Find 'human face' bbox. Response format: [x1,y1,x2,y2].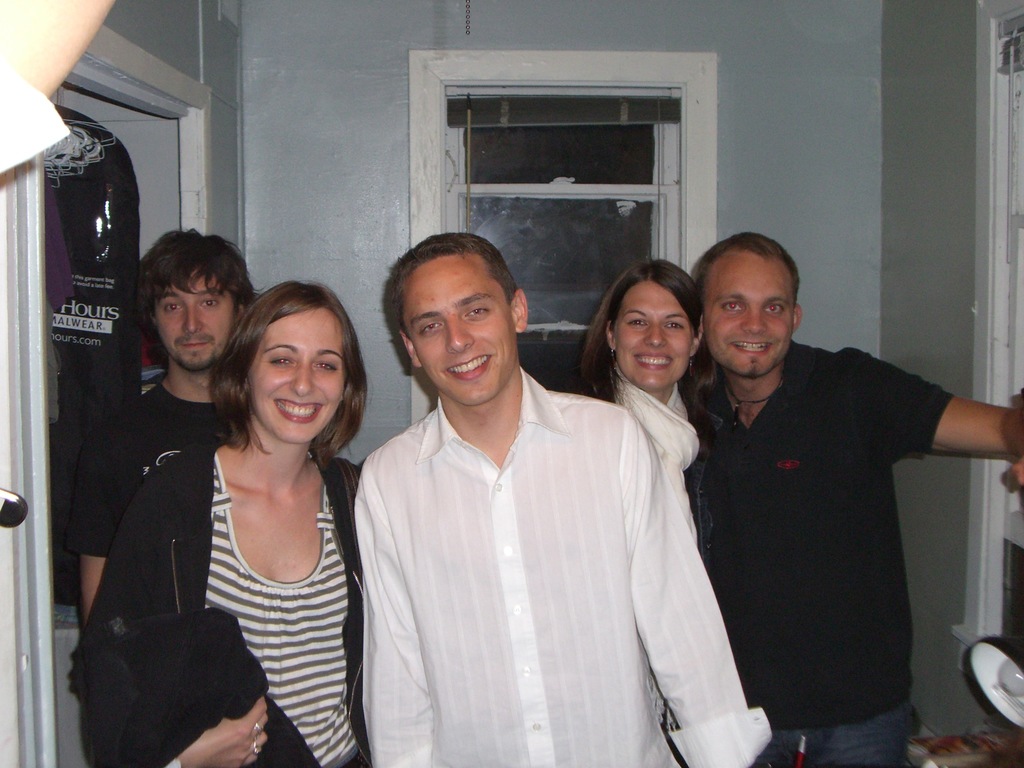
[697,249,794,380].
